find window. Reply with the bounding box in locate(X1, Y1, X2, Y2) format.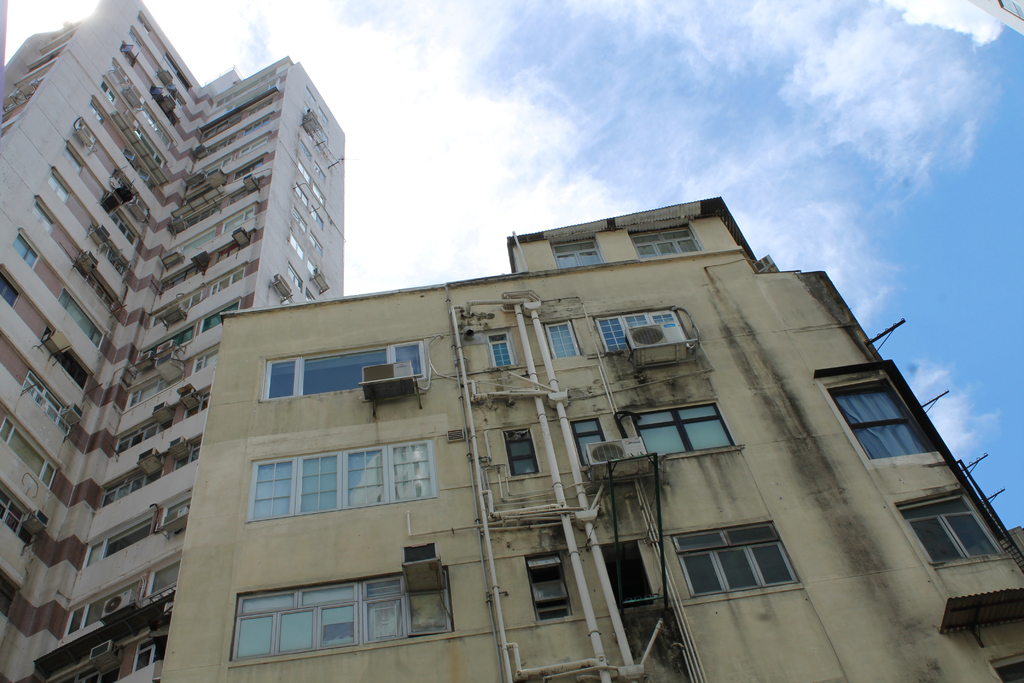
locate(544, 318, 577, 356).
